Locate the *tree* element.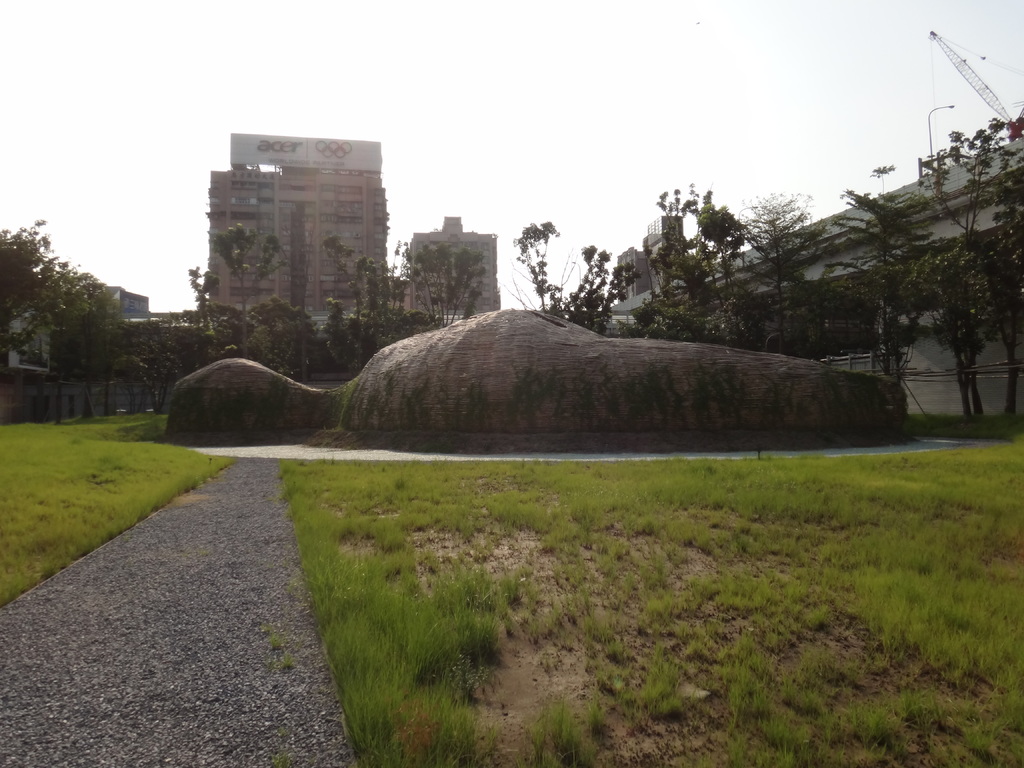
Element bbox: bbox(724, 189, 833, 361).
